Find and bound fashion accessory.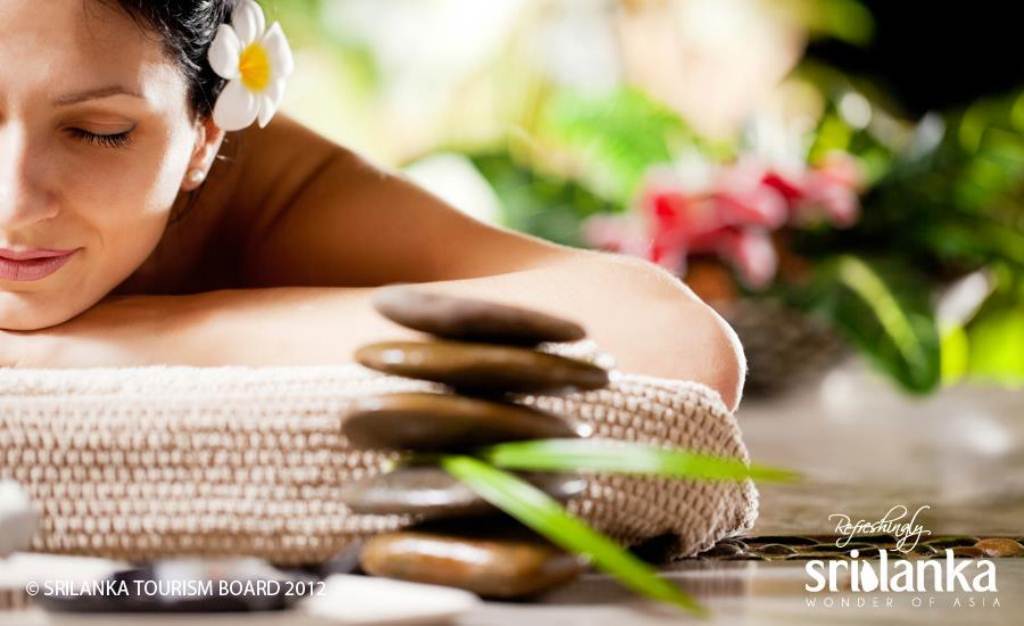
Bound: {"left": 183, "top": 167, "right": 206, "bottom": 187}.
